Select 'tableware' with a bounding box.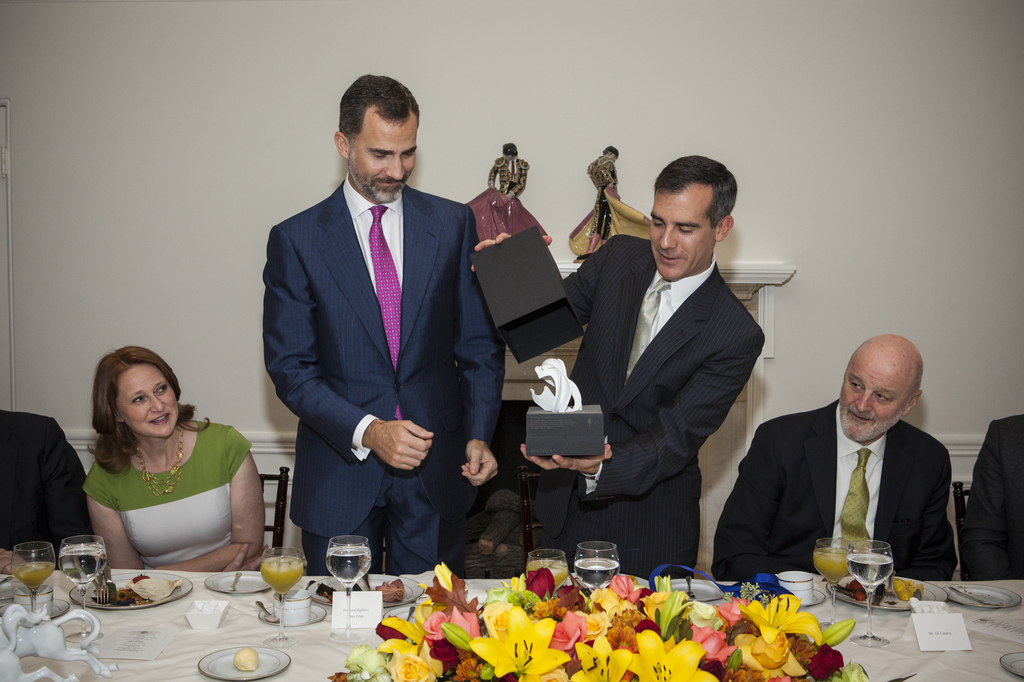
region(229, 571, 241, 590).
